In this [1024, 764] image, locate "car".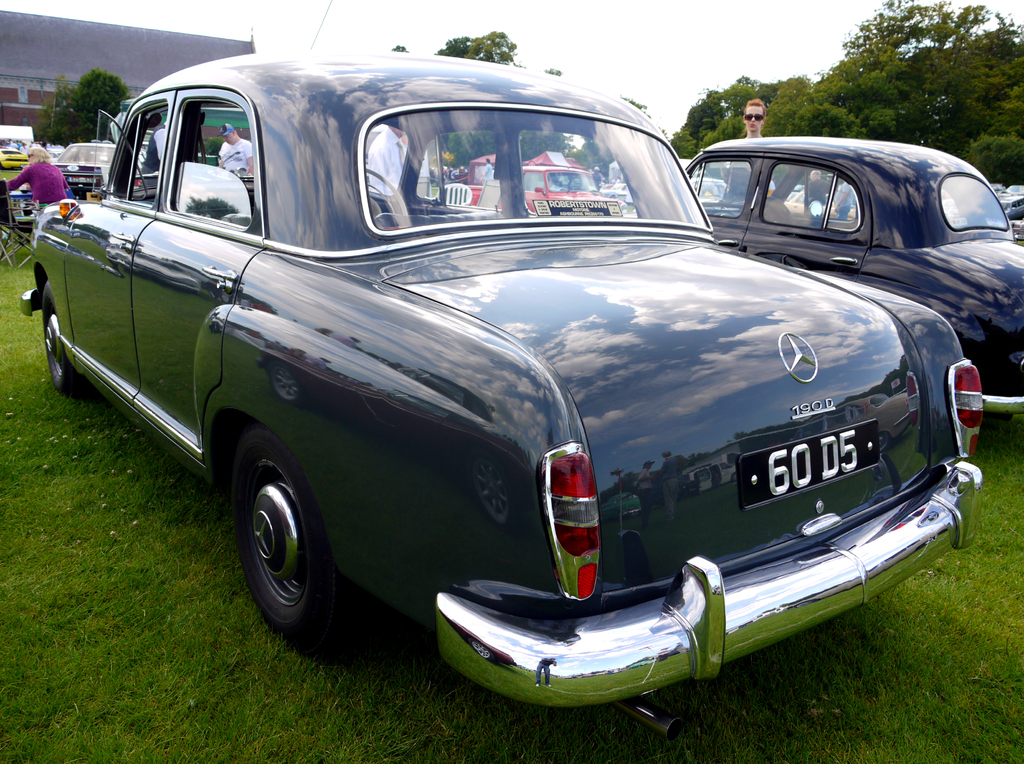
Bounding box: BBox(626, 132, 1023, 434).
